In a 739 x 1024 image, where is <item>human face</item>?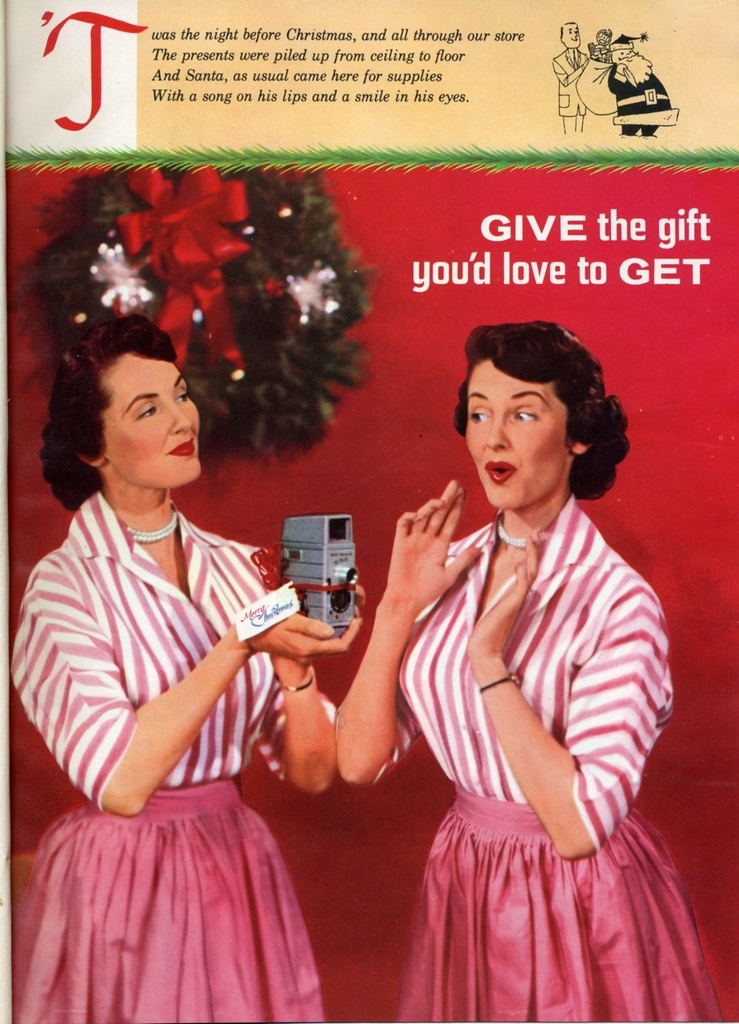
465,359,572,511.
